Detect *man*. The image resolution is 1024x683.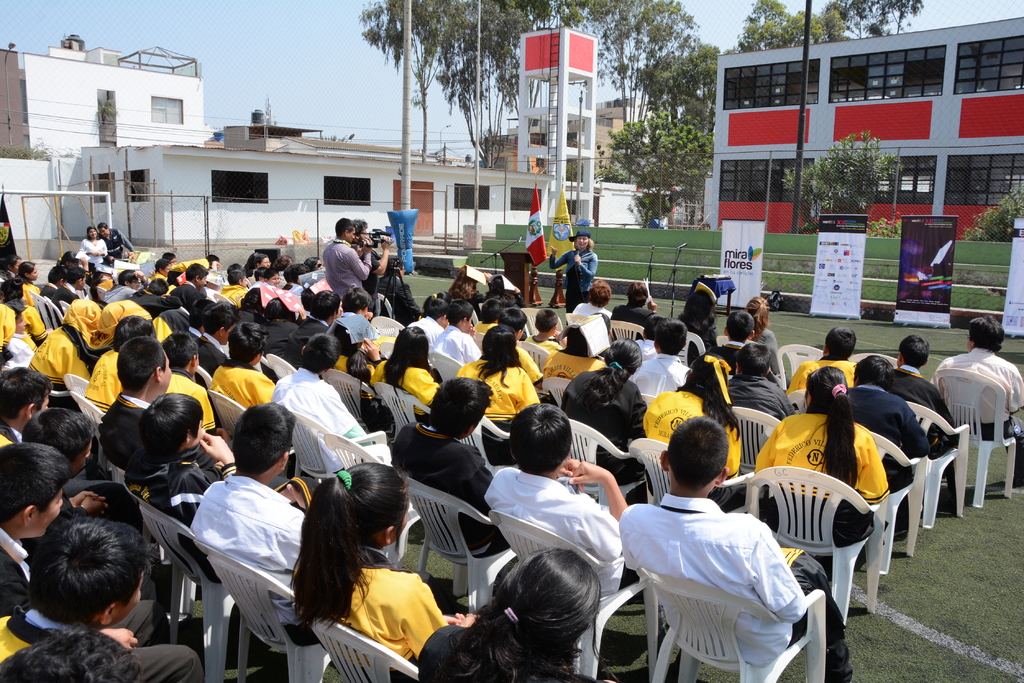
left=0, top=442, right=70, bottom=619.
